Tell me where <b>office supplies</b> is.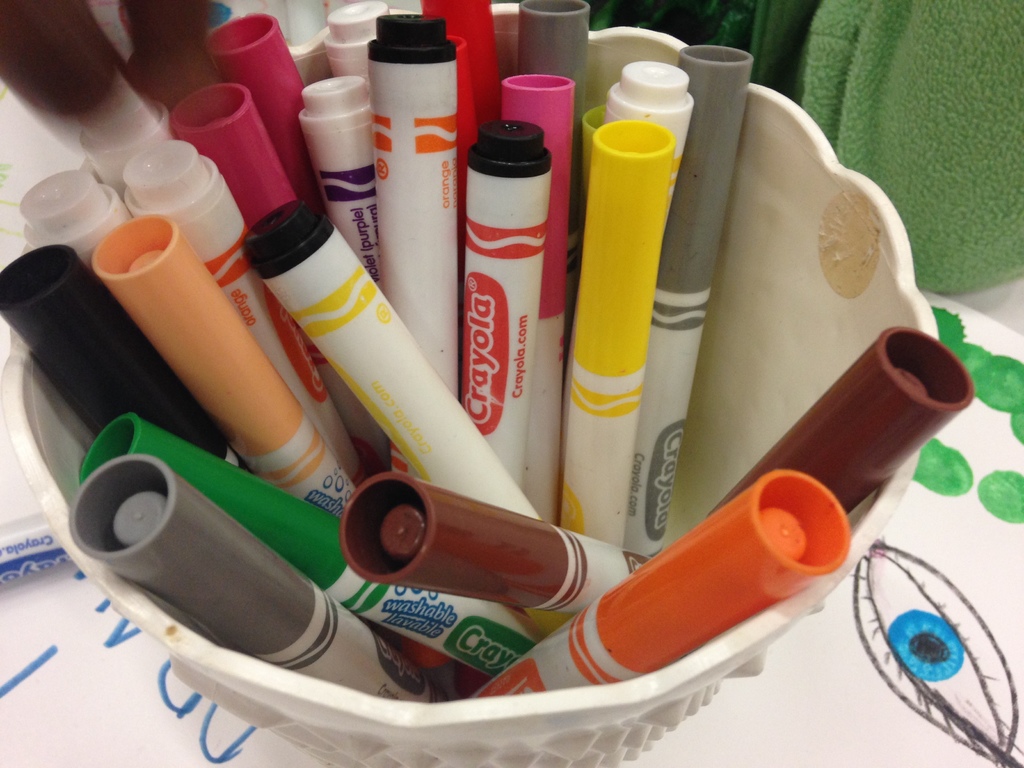
<b>office supplies</b> is at <region>703, 327, 982, 508</region>.
